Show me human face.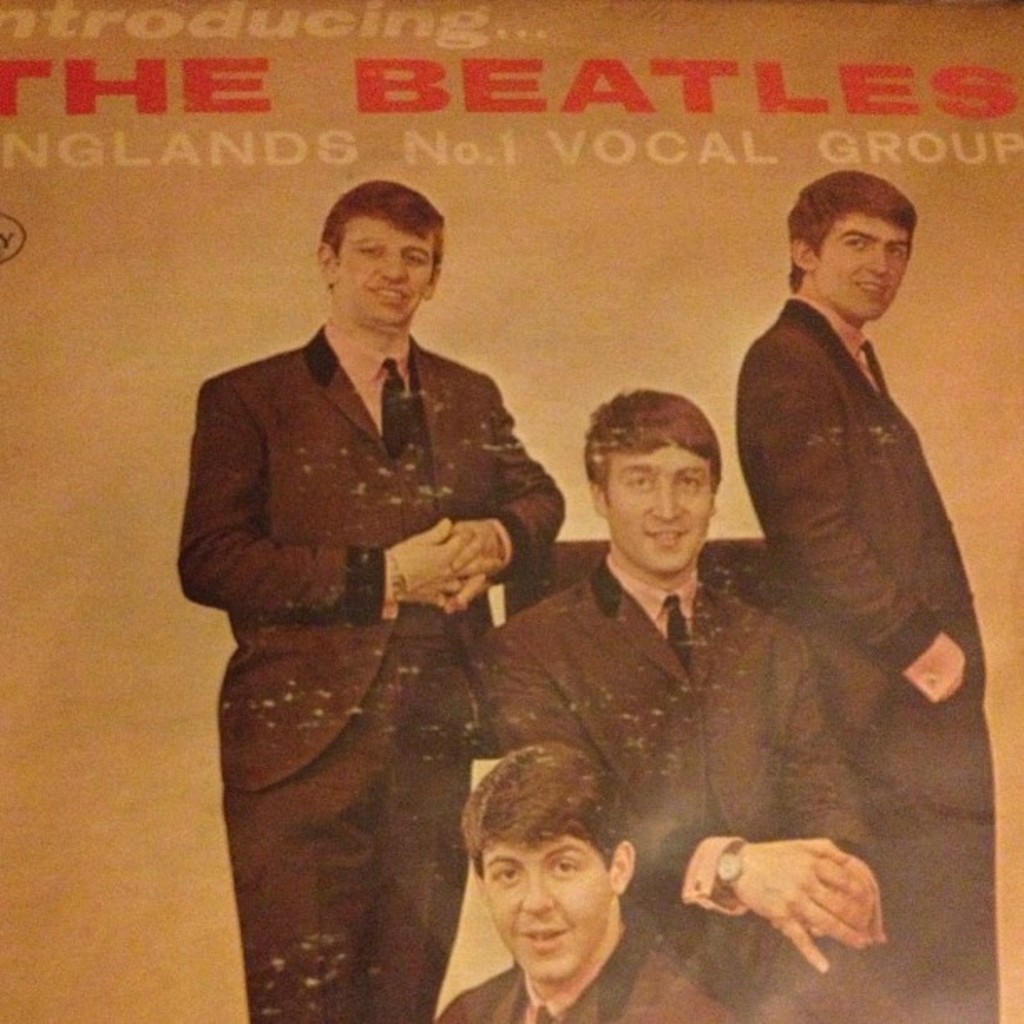
human face is here: (left=340, top=212, right=440, bottom=321).
